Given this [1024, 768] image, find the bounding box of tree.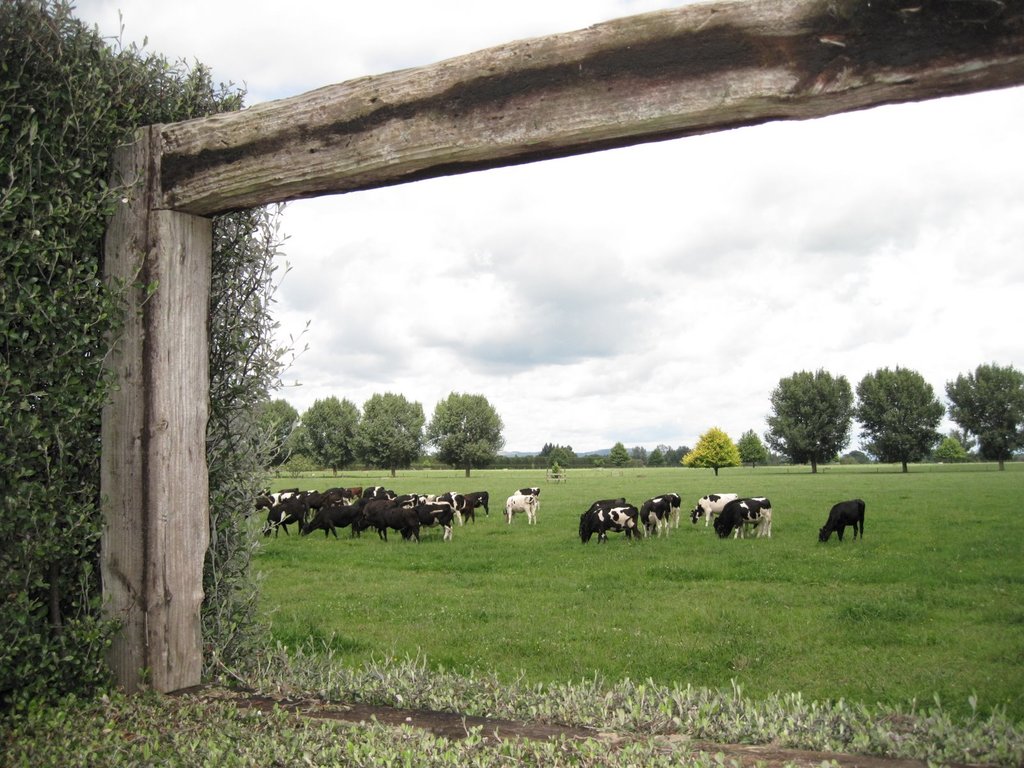
left=356, top=384, right=426, bottom=481.
